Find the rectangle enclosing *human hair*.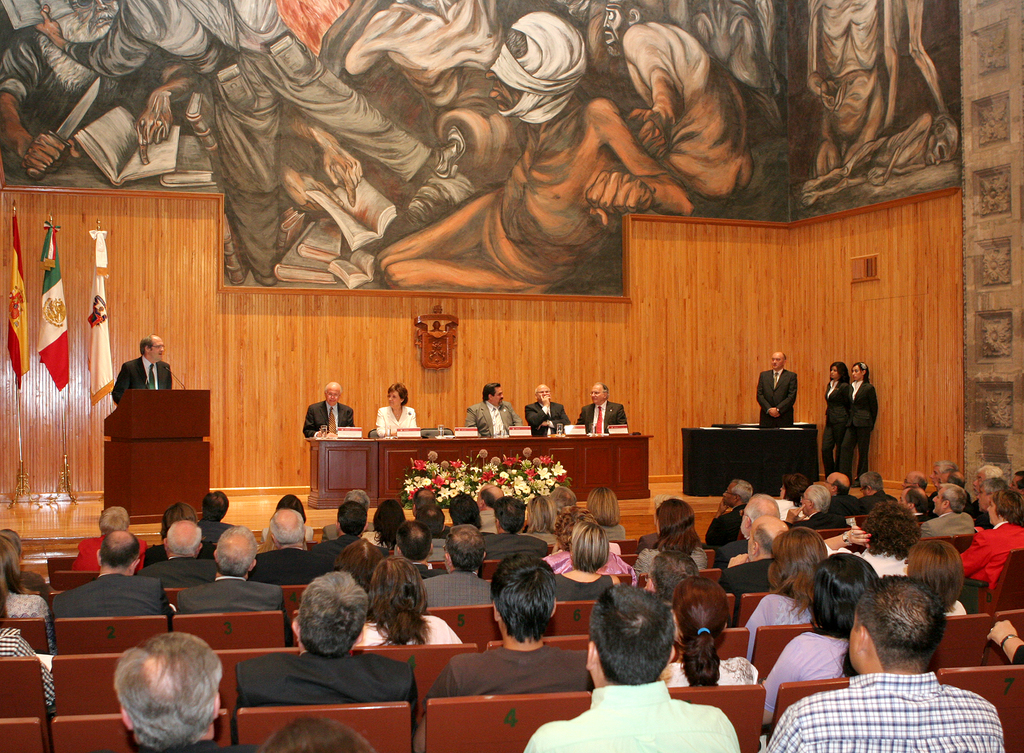
[left=492, top=554, right=559, bottom=643].
